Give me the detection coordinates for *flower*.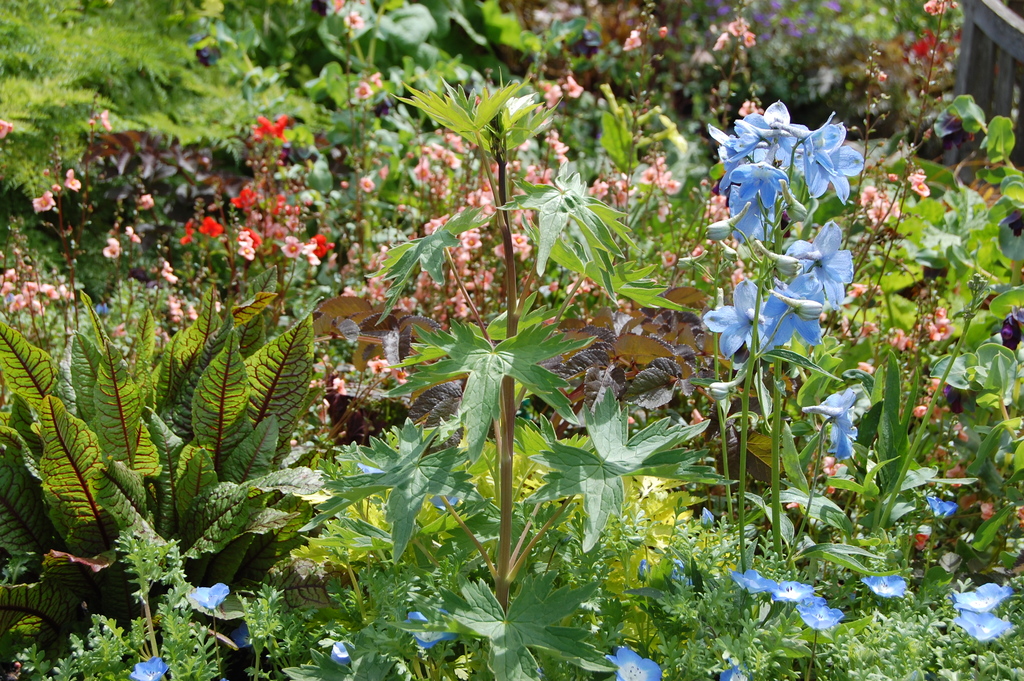
405, 608, 455, 648.
